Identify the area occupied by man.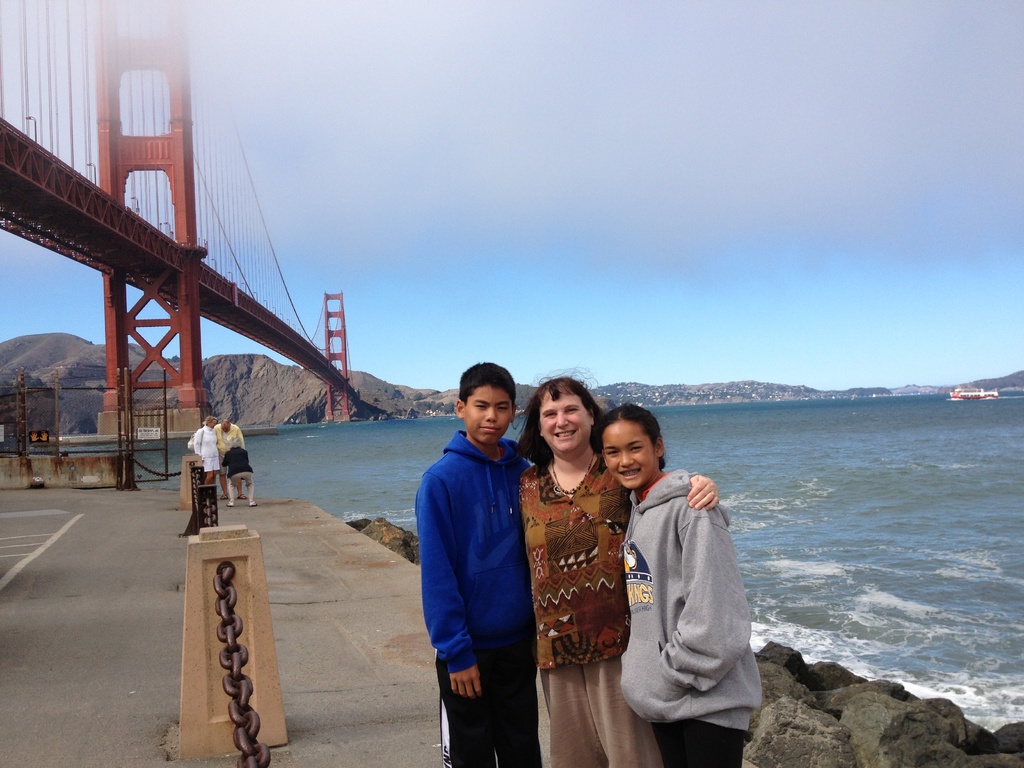
Area: left=212, top=419, right=246, bottom=499.
